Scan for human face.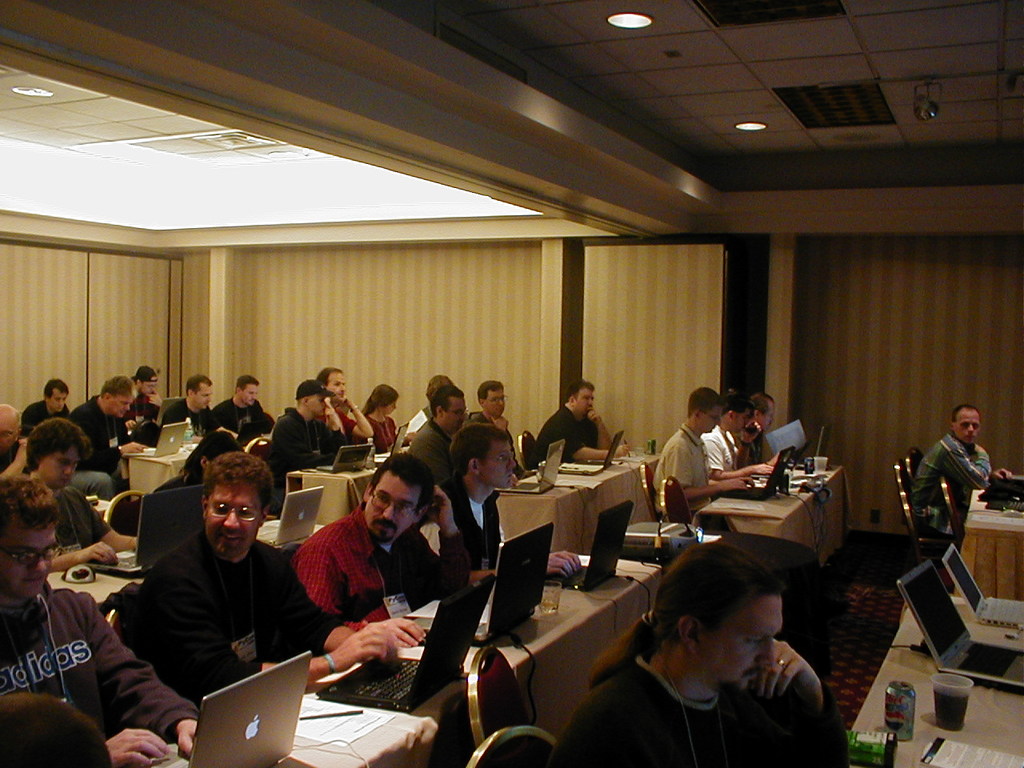
Scan result: rect(206, 482, 260, 560).
